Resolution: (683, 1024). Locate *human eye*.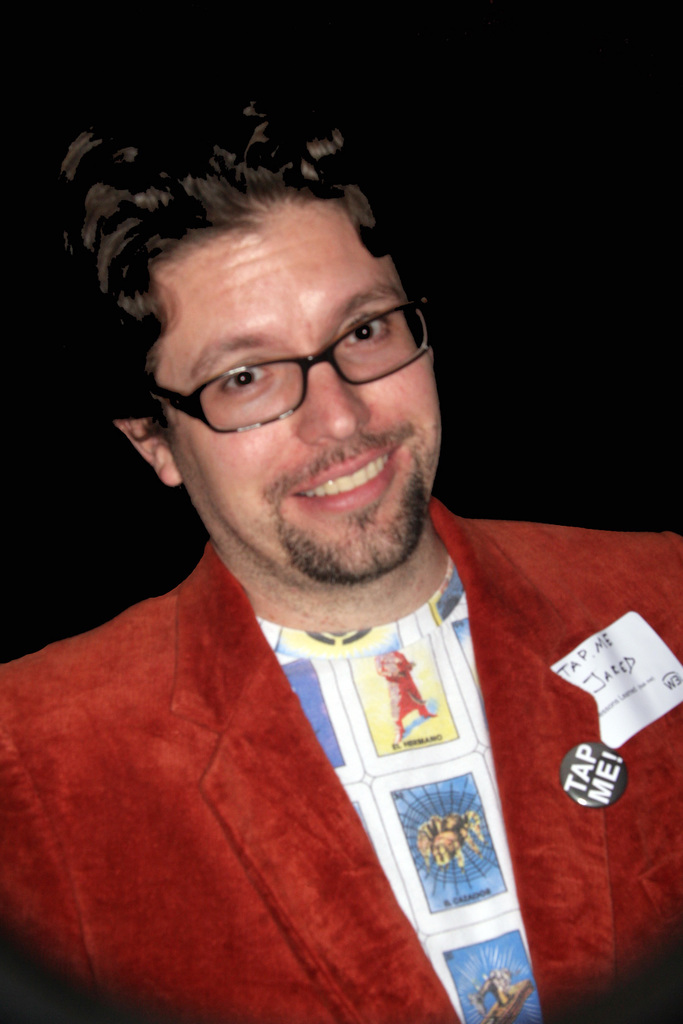
select_region(337, 312, 393, 344).
